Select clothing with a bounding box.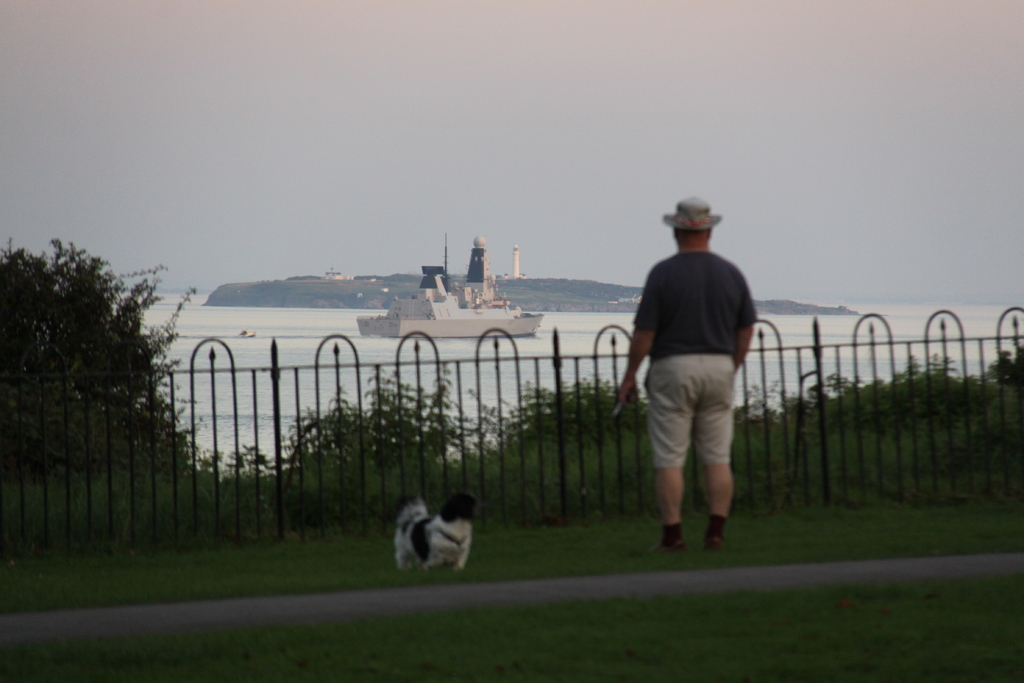
(634, 250, 758, 464).
